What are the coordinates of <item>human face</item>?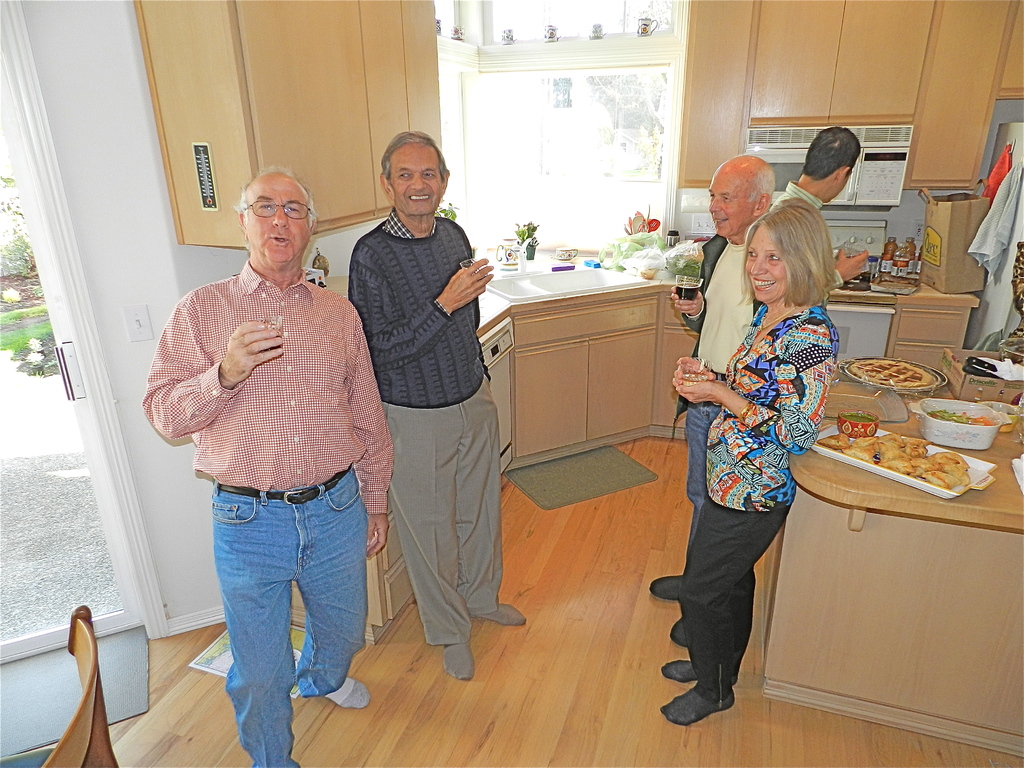
bbox=(705, 166, 756, 236).
